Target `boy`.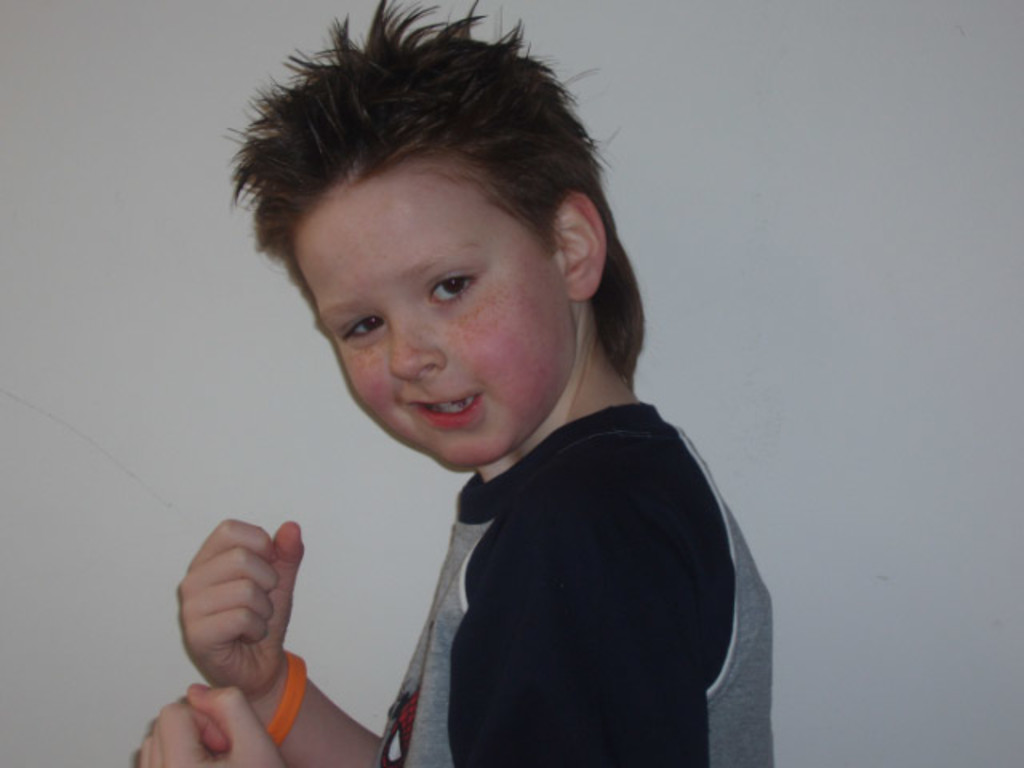
Target region: (x1=141, y1=0, x2=773, y2=766).
